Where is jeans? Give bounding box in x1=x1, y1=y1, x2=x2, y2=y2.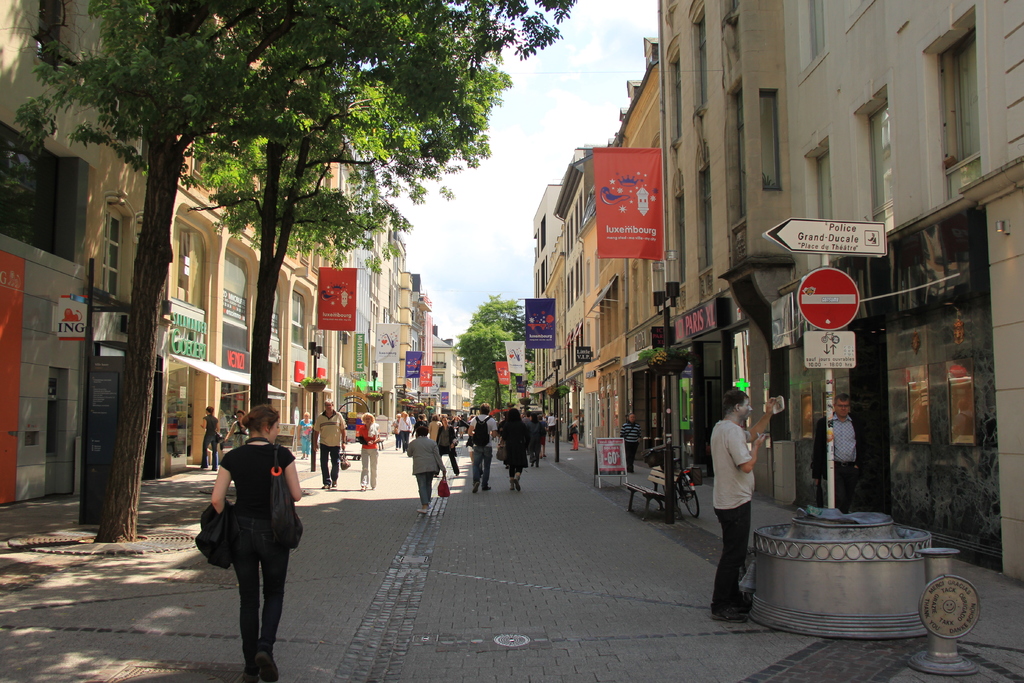
x1=456, y1=425, x2=463, y2=435.
